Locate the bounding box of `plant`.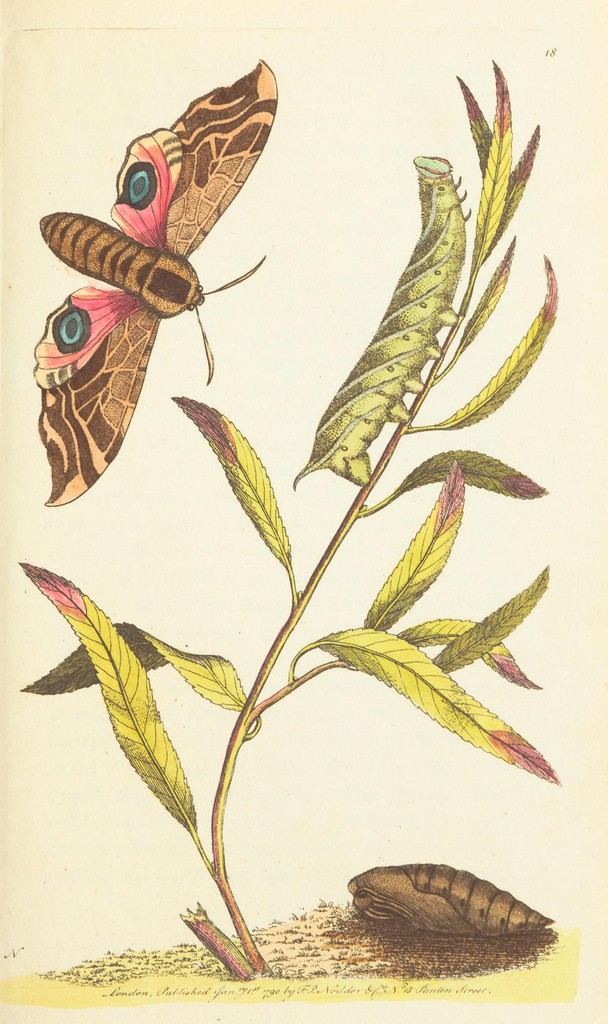
Bounding box: bbox(174, 20, 582, 916).
